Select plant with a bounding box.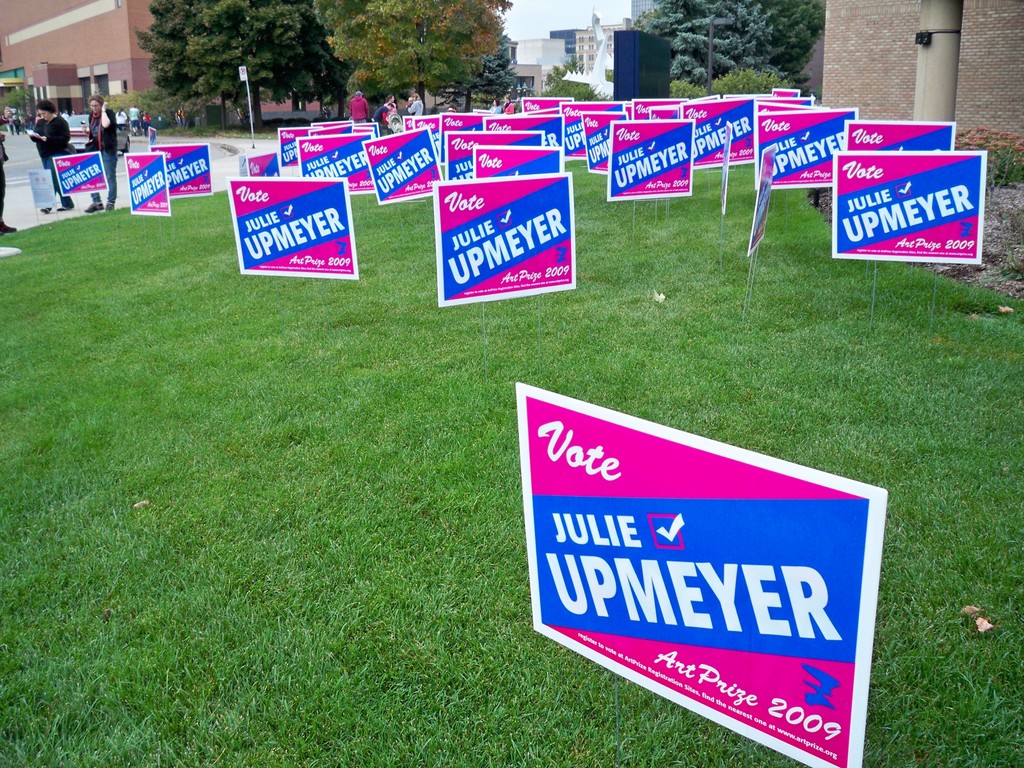
(157, 109, 287, 136).
